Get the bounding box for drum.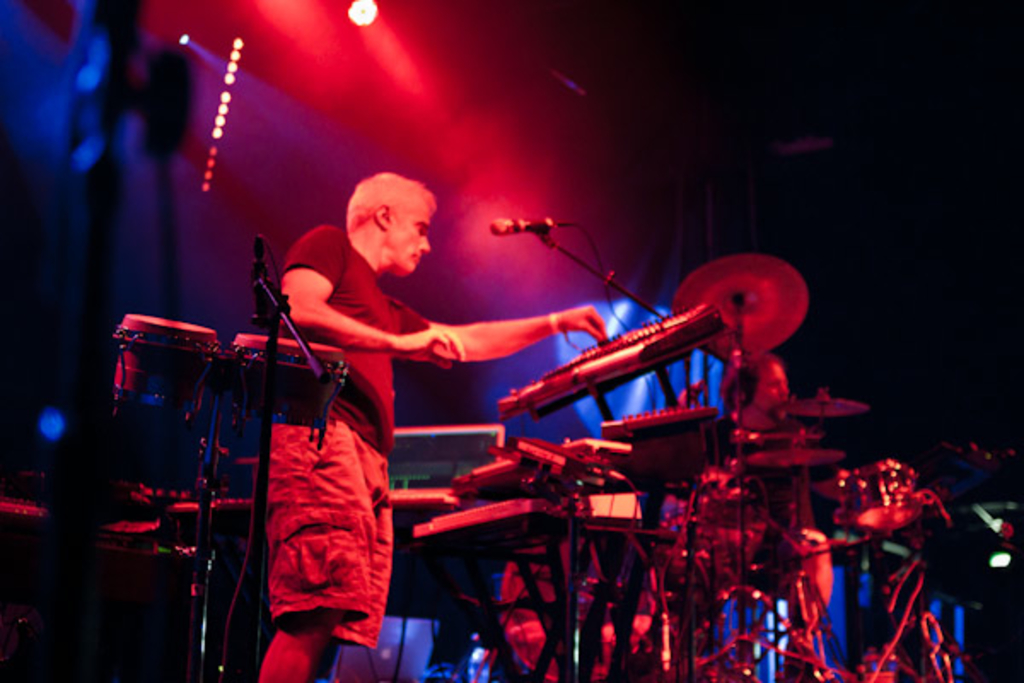
box=[468, 529, 659, 681].
